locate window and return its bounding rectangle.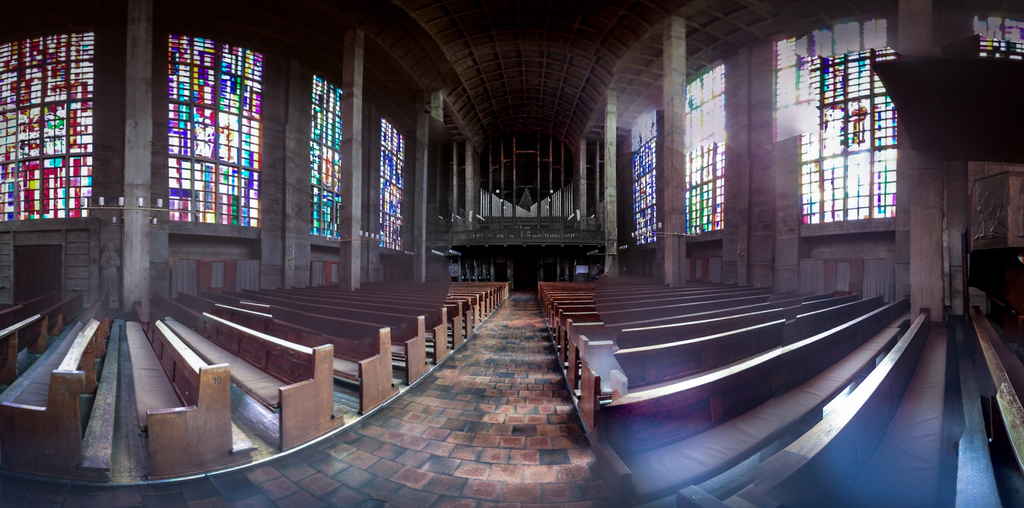
pyautogui.locateOnScreen(800, 148, 901, 218).
